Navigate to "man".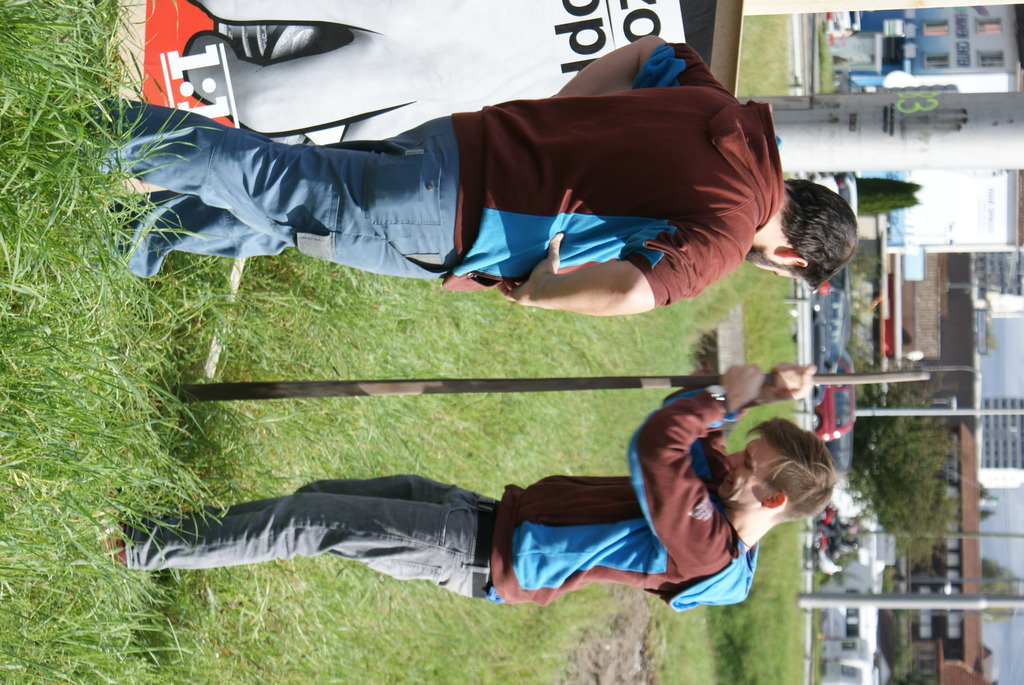
Navigation target: l=85, t=34, r=868, b=327.
